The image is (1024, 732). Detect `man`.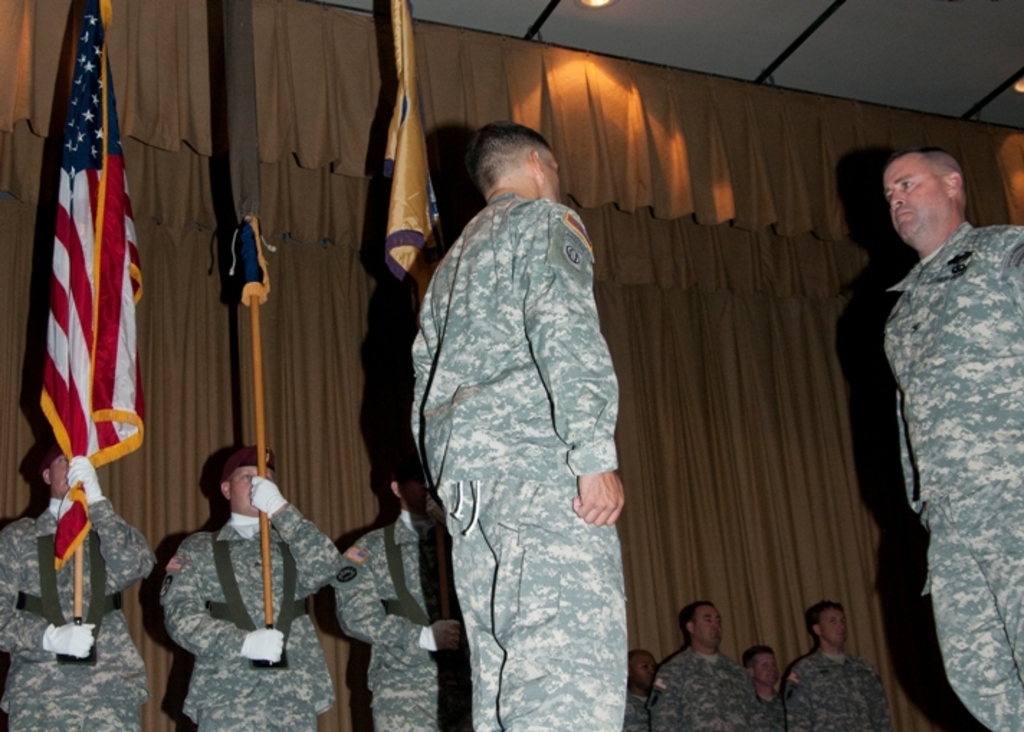
Detection: 342, 463, 492, 728.
